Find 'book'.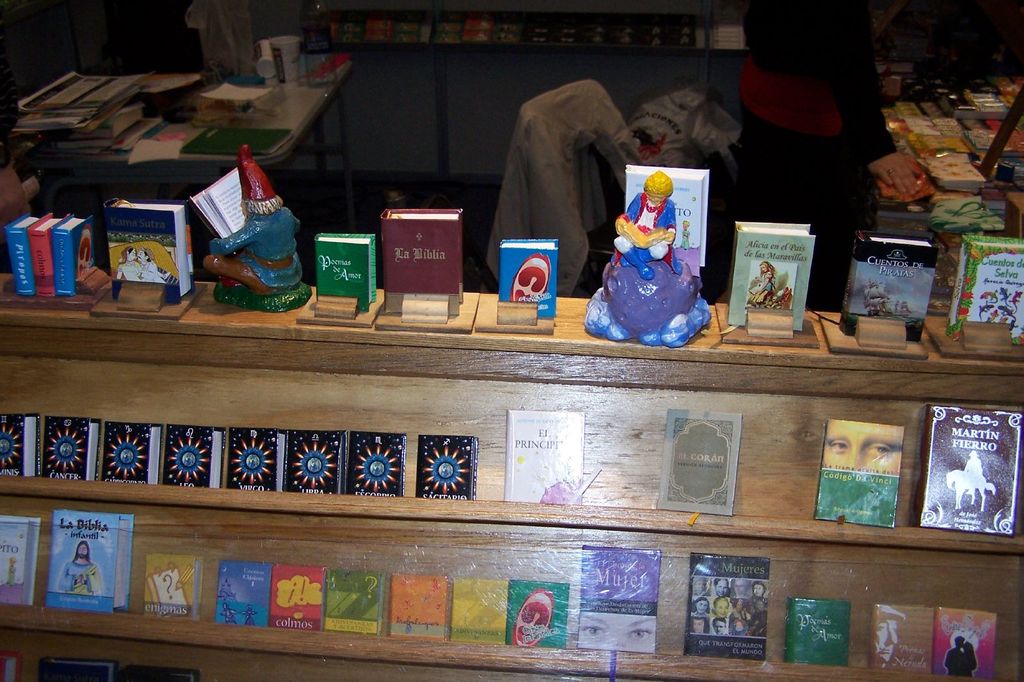
box=[318, 234, 375, 308].
